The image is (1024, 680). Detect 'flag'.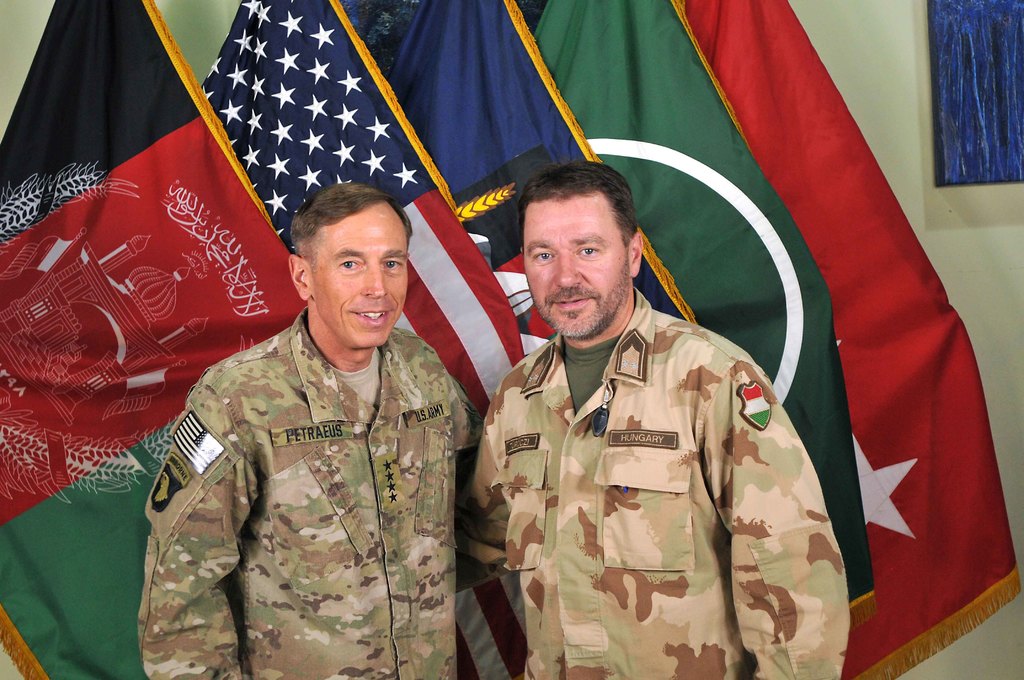
Detection: <box>681,0,1022,679</box>.
